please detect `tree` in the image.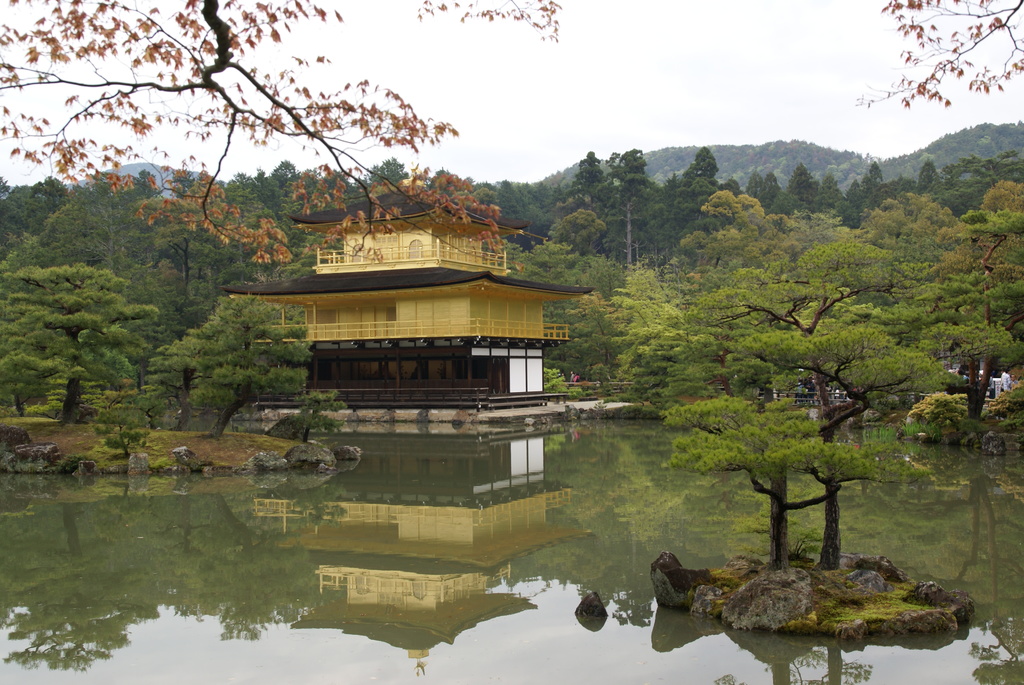
bbox(646, 200, 941, 599).
